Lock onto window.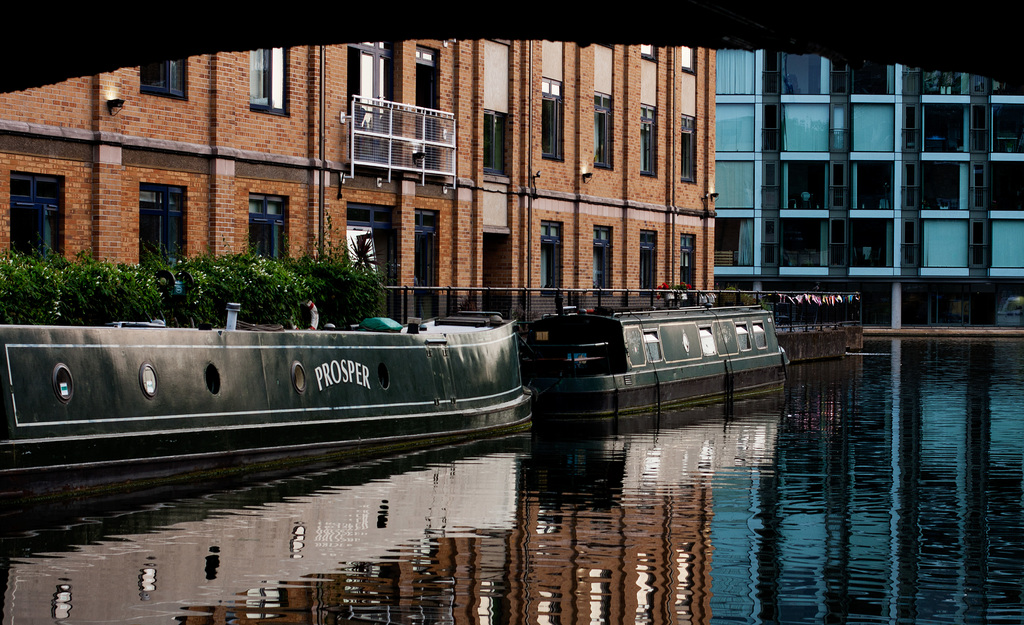
Locked: 783/109/825/151.
